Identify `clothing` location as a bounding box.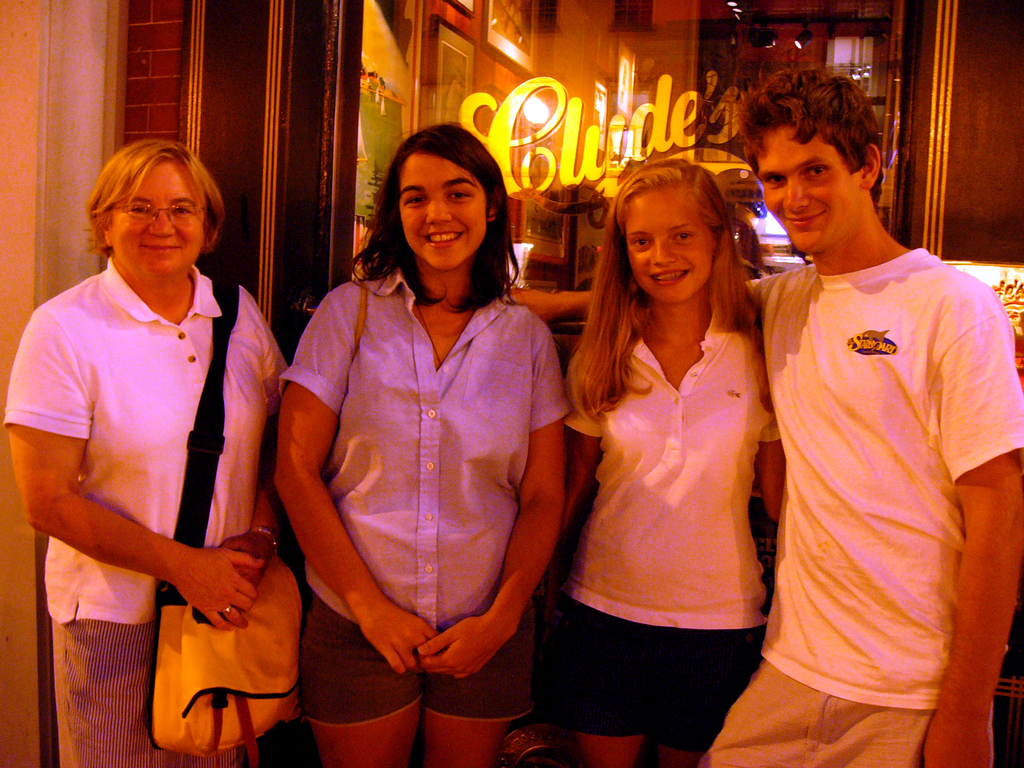
(left=279, top=269, right=572, bottom=726).
